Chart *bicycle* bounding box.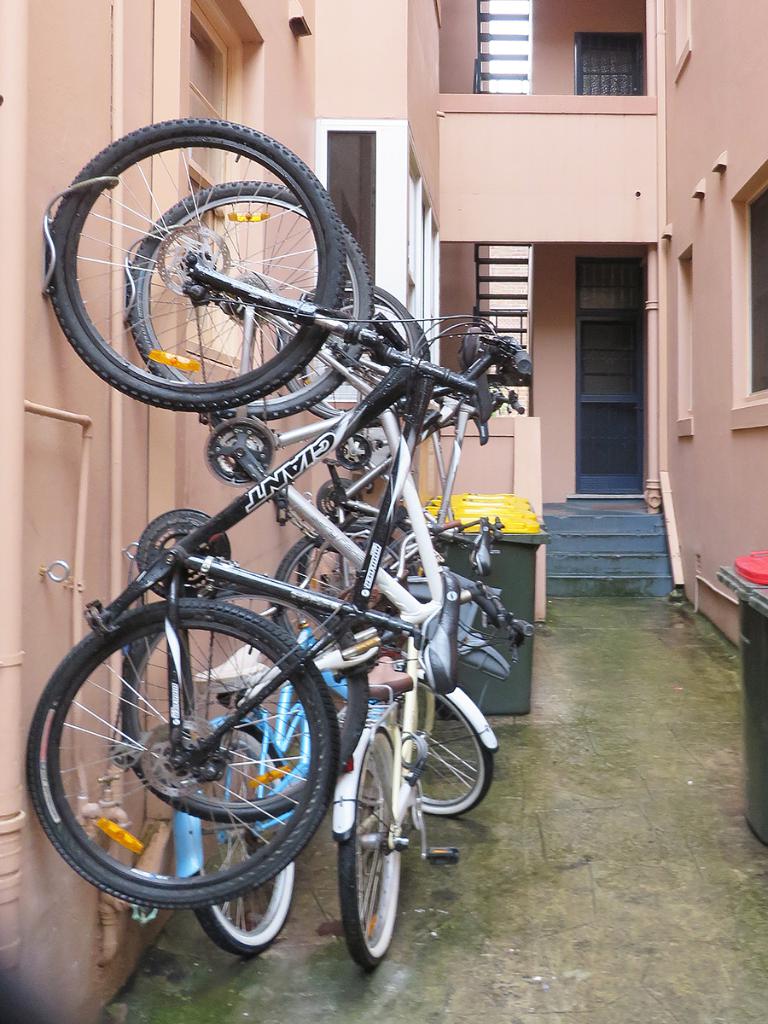
Charted: locate(126, 176, 490, 829).
